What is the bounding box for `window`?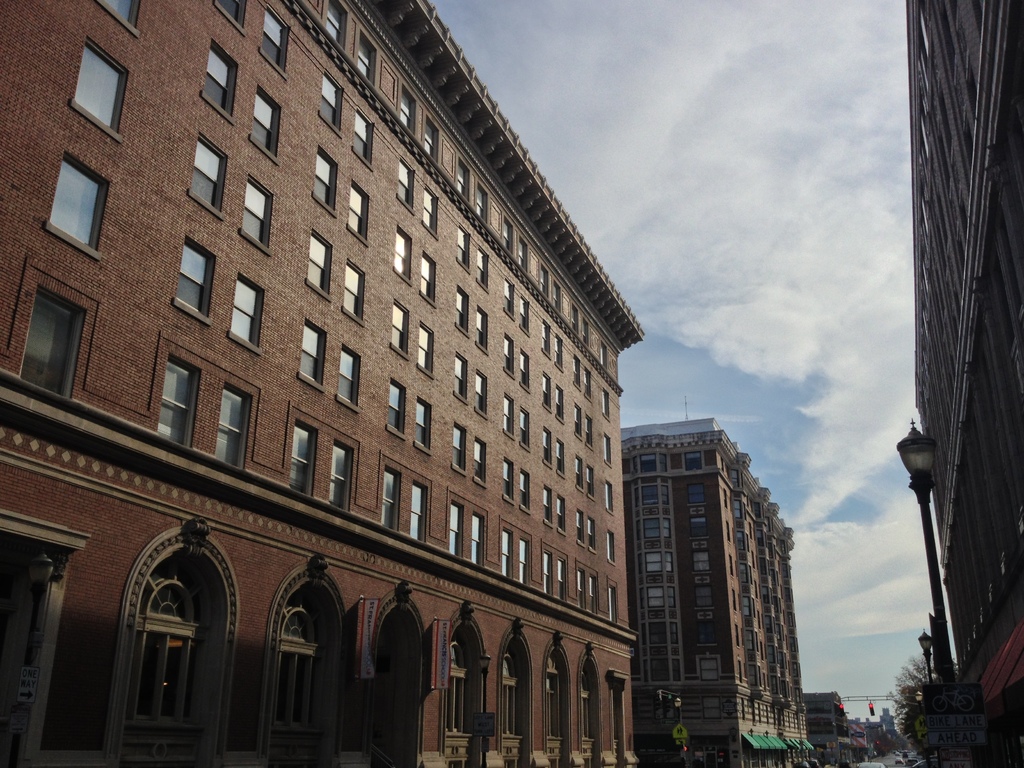
{"x1": 703, "y1": 659, "x2": 721, "y2": 682}.
